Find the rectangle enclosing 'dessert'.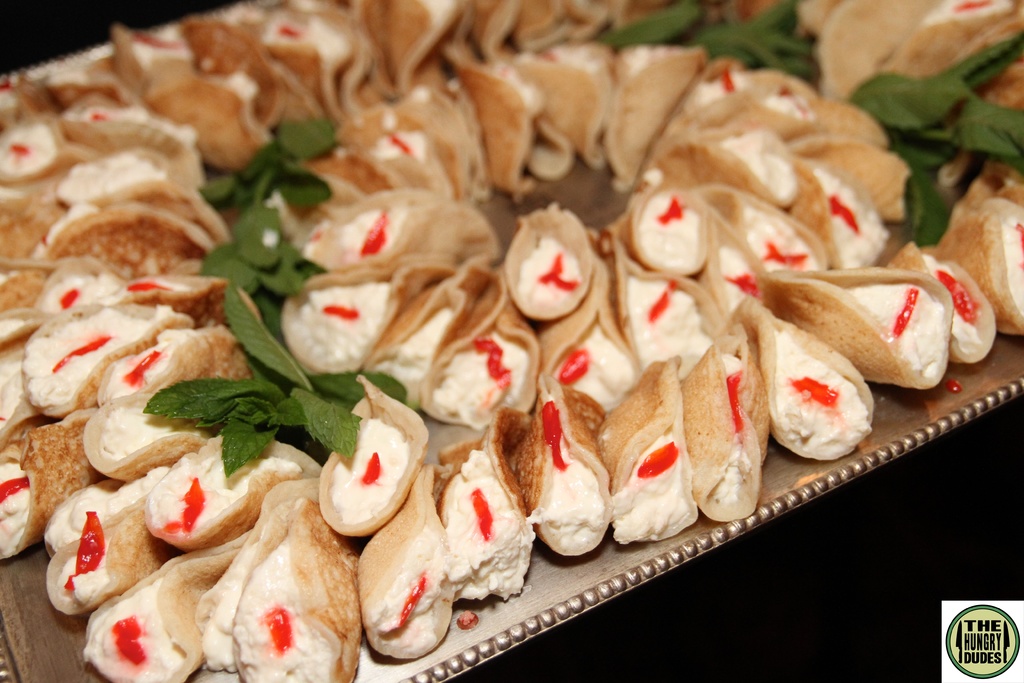
x1=381 y1=260 x2=460 y2=395.
